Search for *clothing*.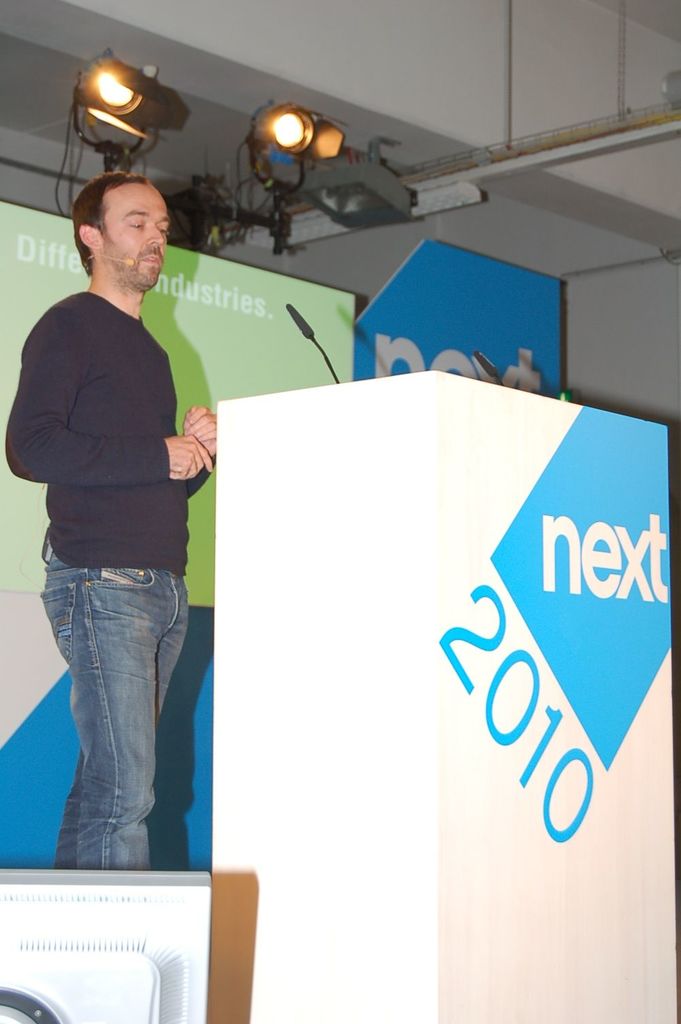
Found at (x1=10, y1=269, x2=194, y2=873).
